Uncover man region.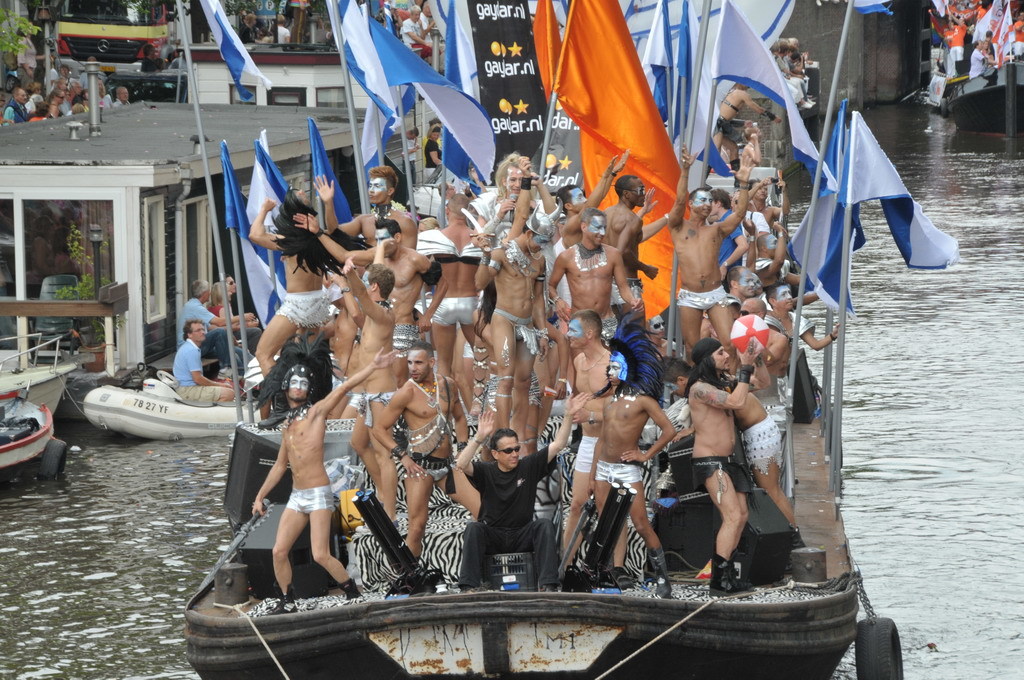
Uncovered: [left=294, top=216, right=452, bottom=385].
